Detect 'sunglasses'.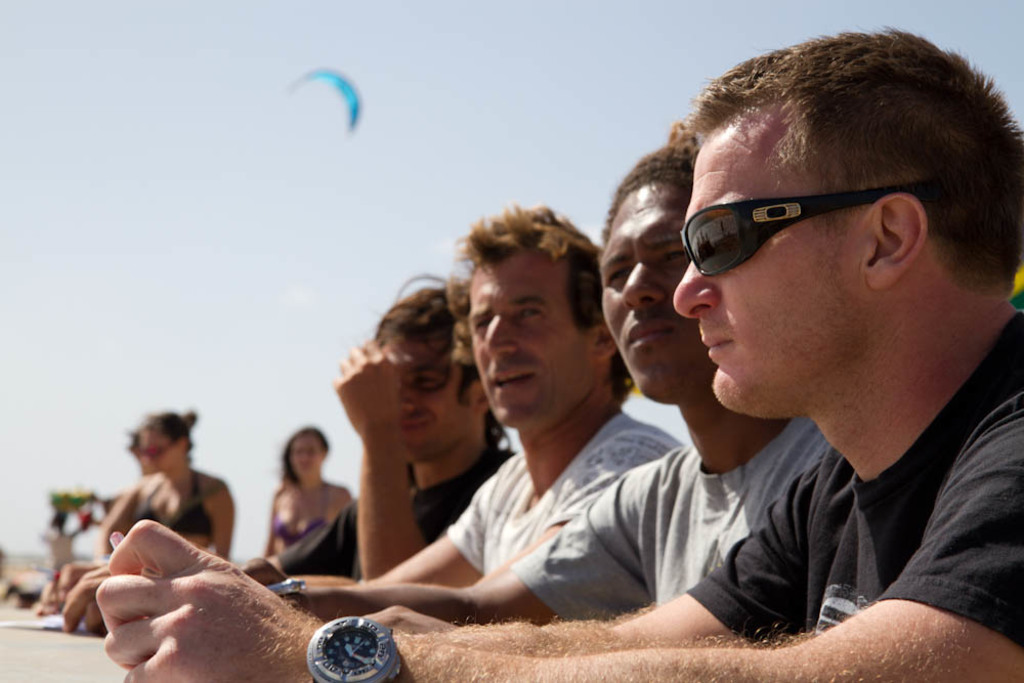
Detected at (left=680, top=182, right=920, bottom=273).
